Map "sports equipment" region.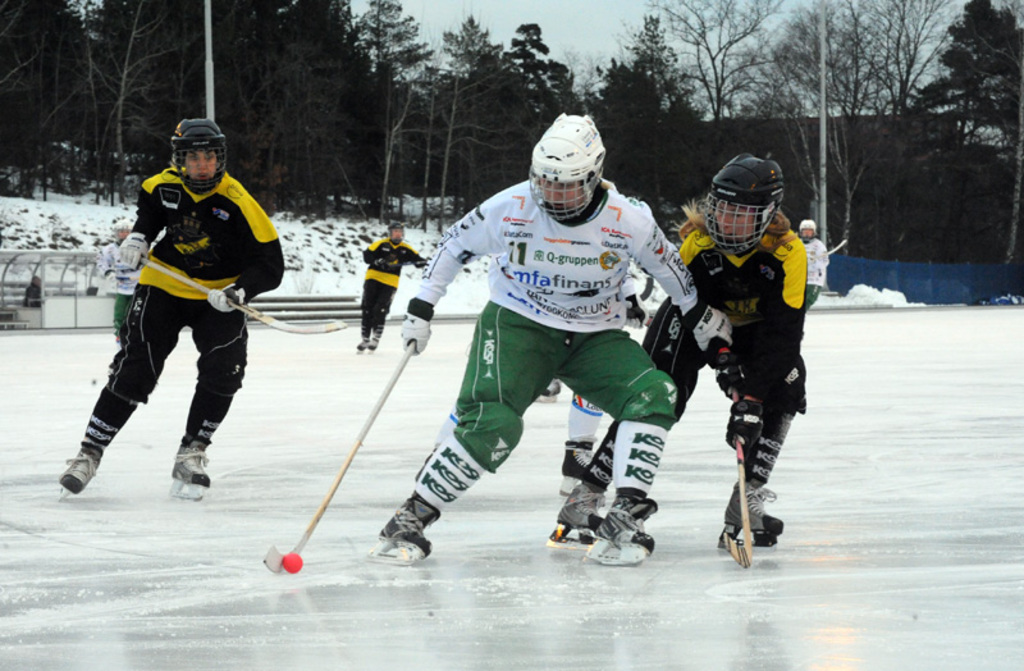
Mapped to x1=707 y1=156 x2=788 y2=252.
